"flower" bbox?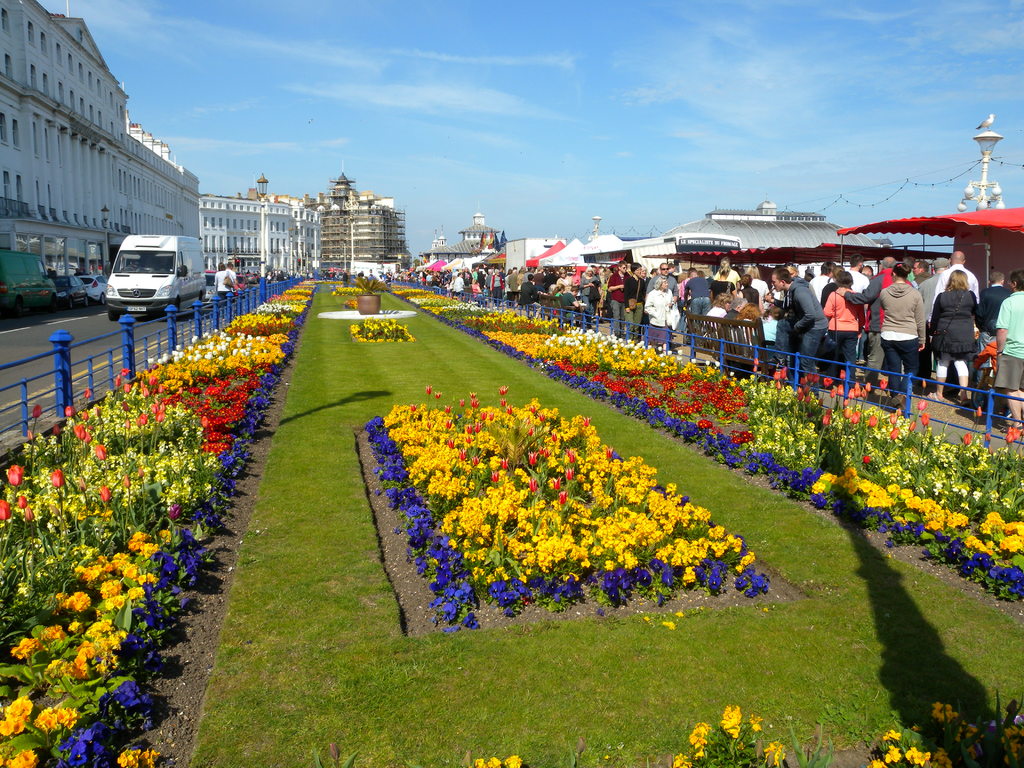
666,349,670,355
